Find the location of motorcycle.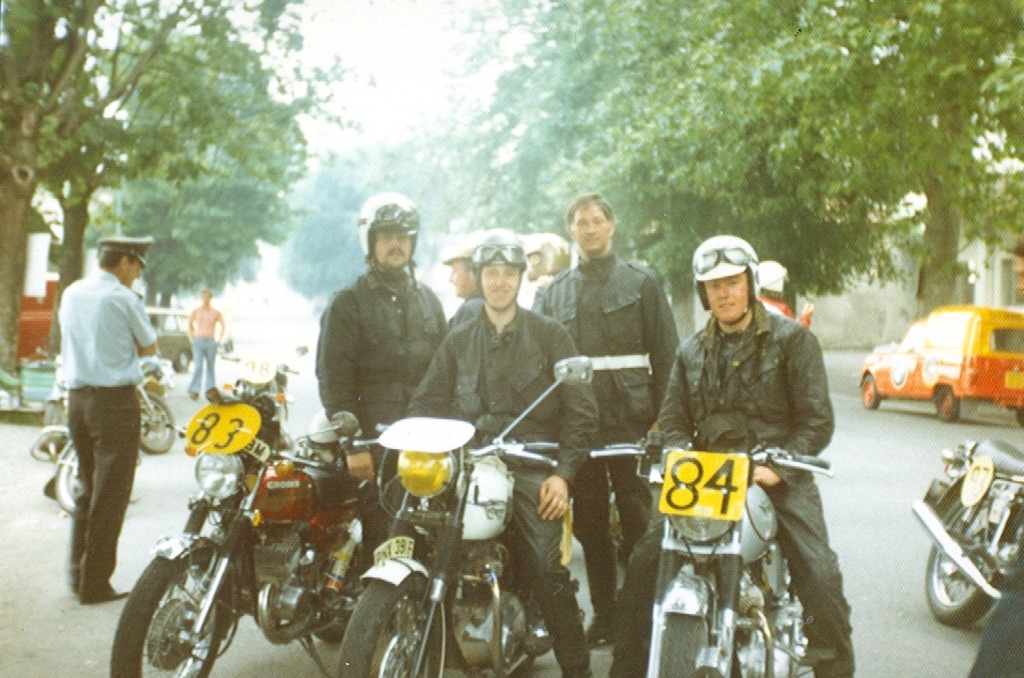
Location: bbox=(333, 355, 592, 673).
